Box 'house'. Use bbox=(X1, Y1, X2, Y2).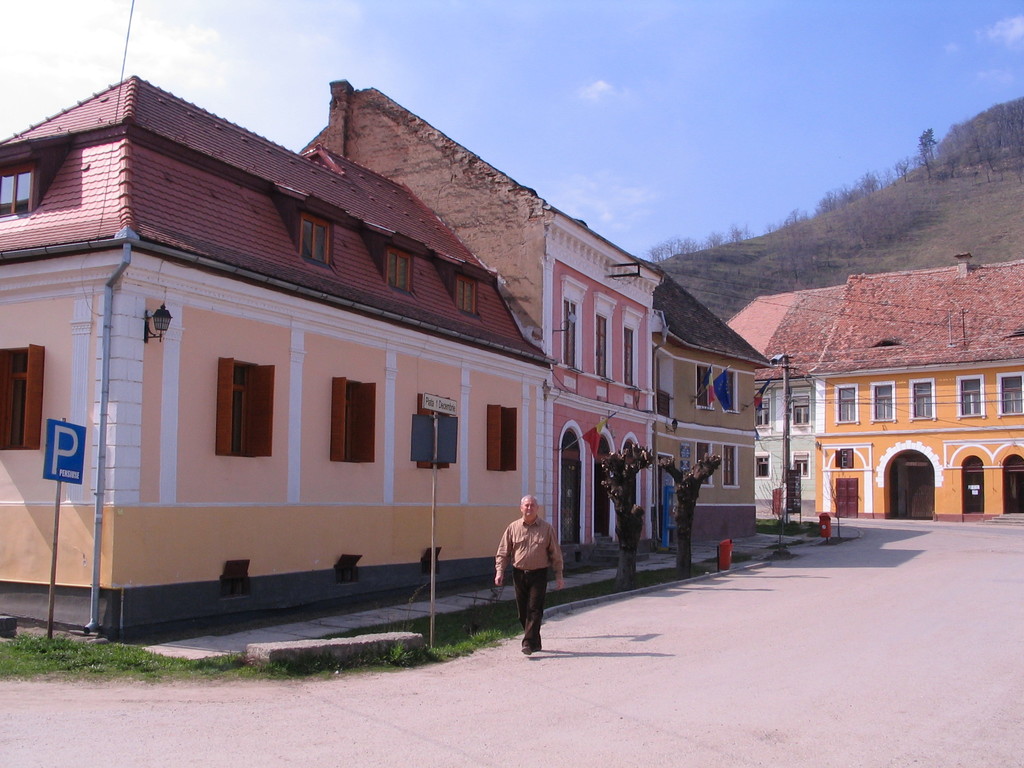
bbox=(643, 261, 780, 555).
